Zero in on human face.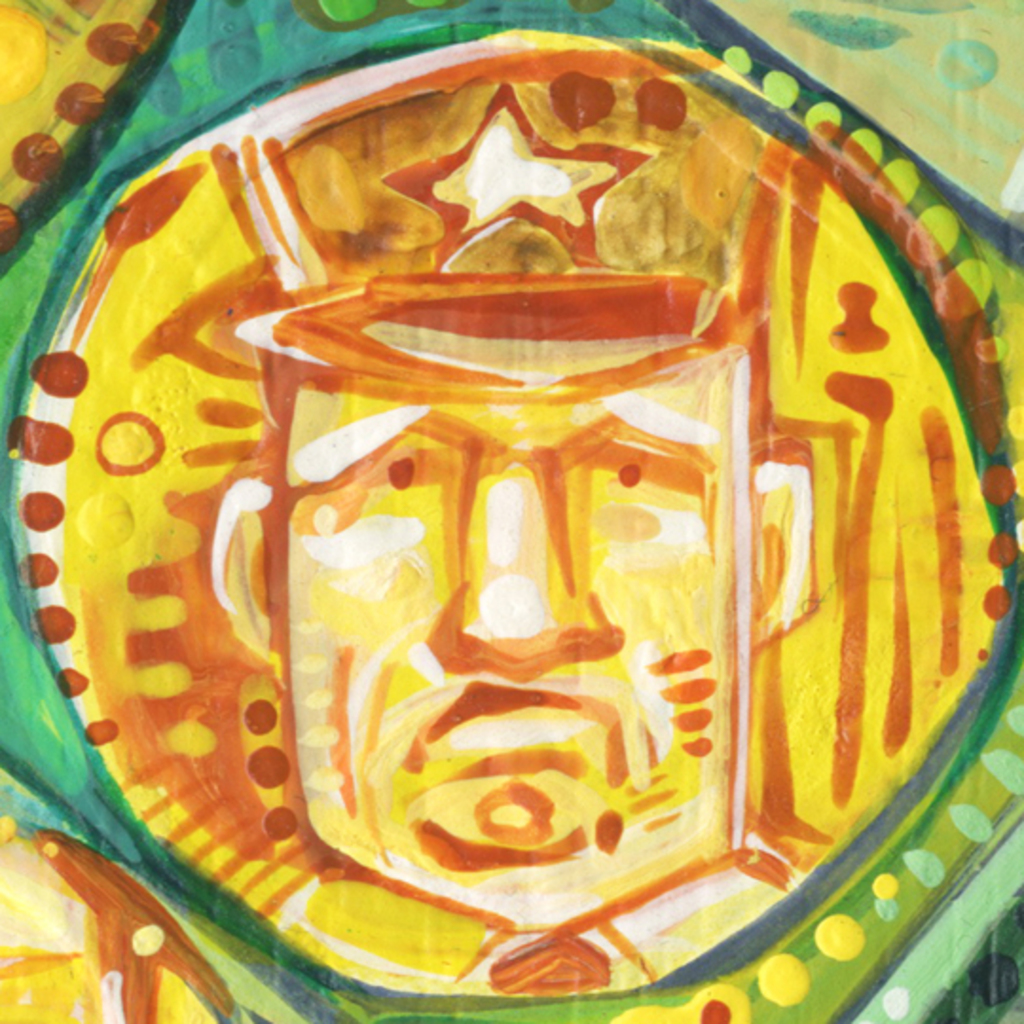
Zeroed in: (283, 400, 736, 931).
